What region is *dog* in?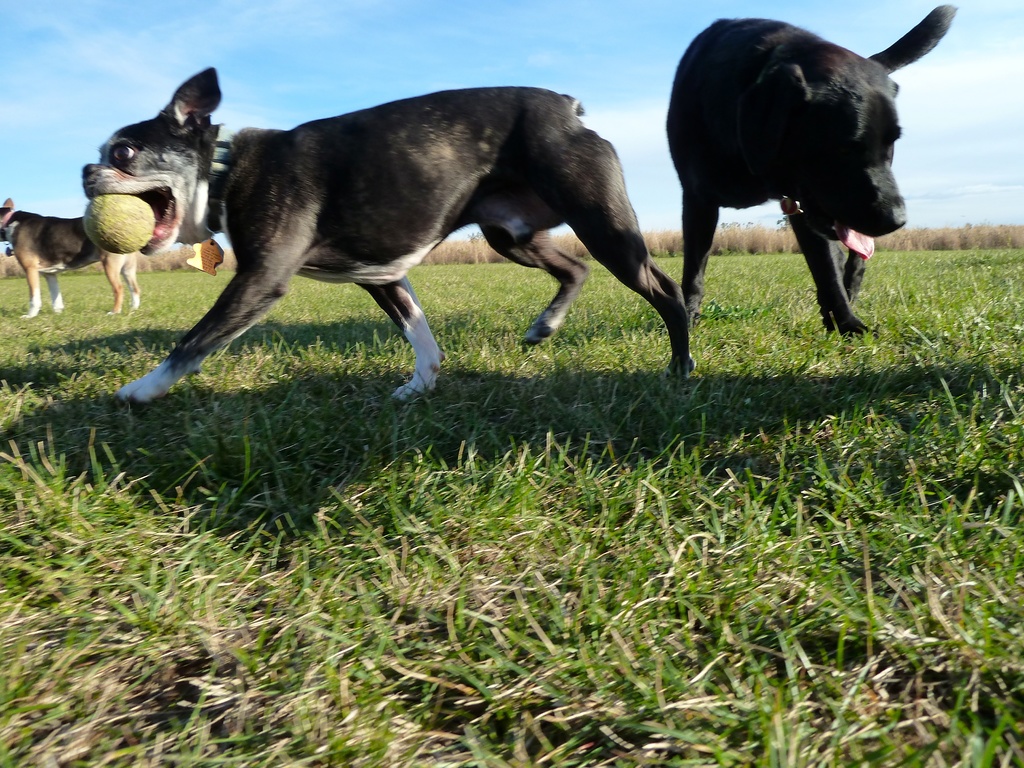
(left=80, top=66, right=694, bottom=404).
